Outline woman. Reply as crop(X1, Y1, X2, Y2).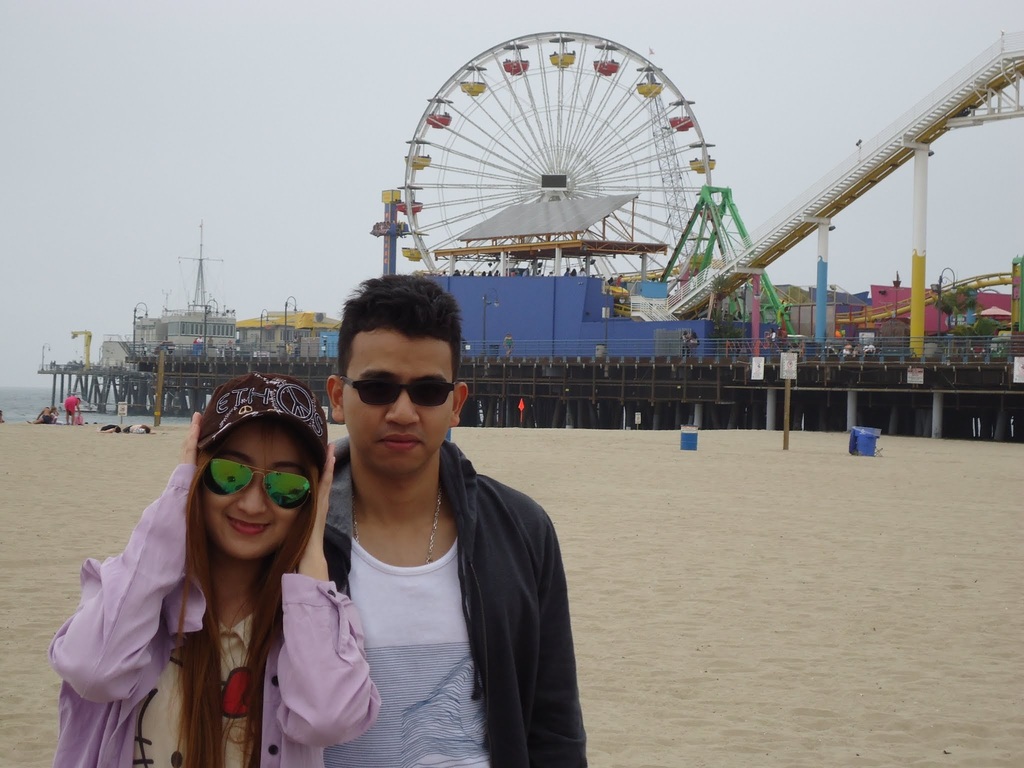
crop(60, 372, 365, 767).
